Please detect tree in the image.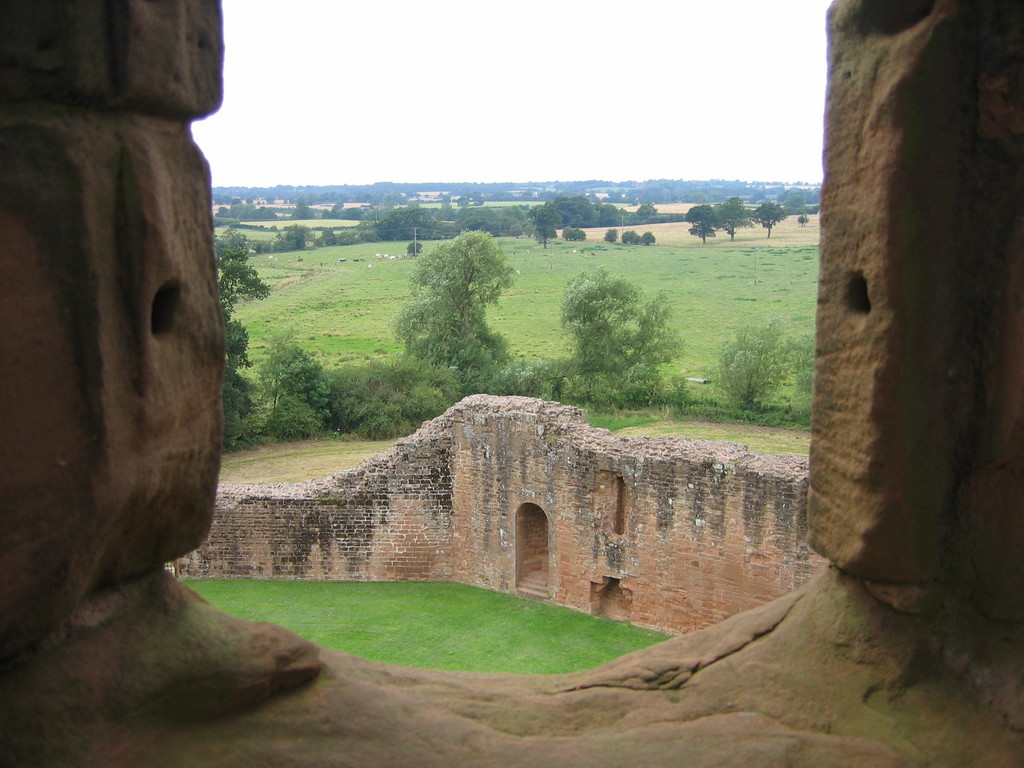
715, 197, 746, 236.
